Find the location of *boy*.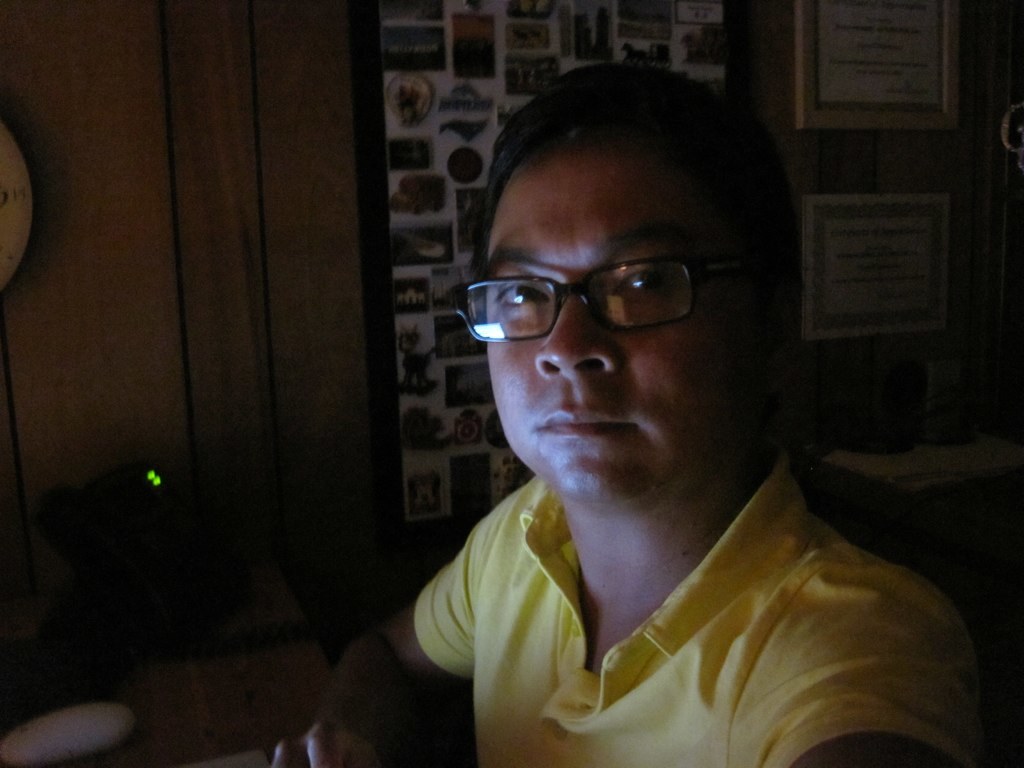
Location: 376 50 969 737.
